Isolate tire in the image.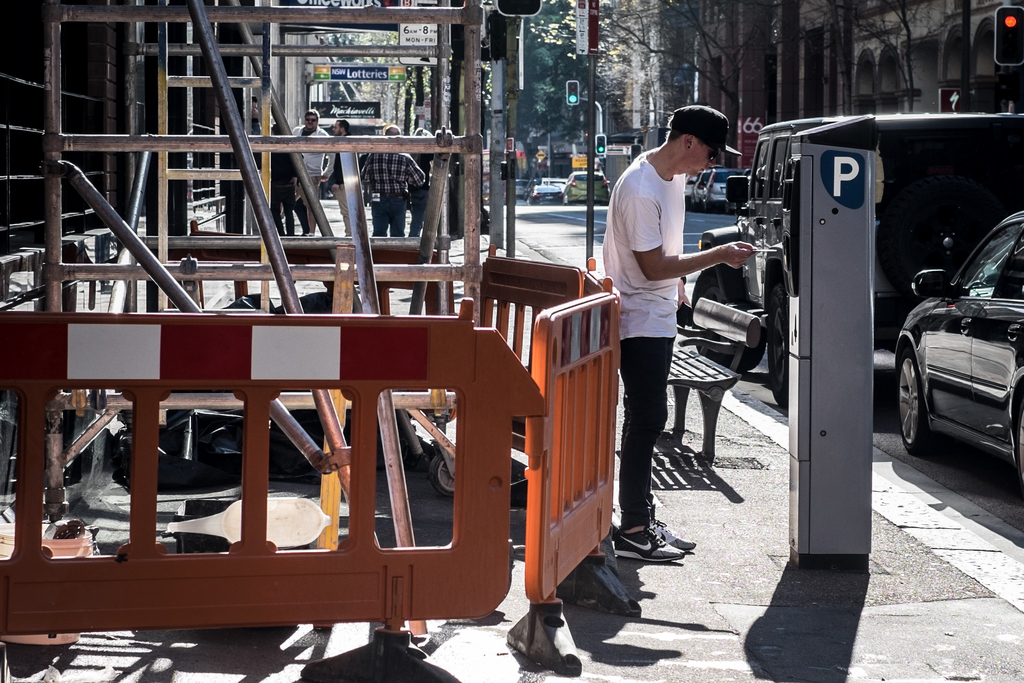
Isolated region: BBox(701, 203, 710, 213).
